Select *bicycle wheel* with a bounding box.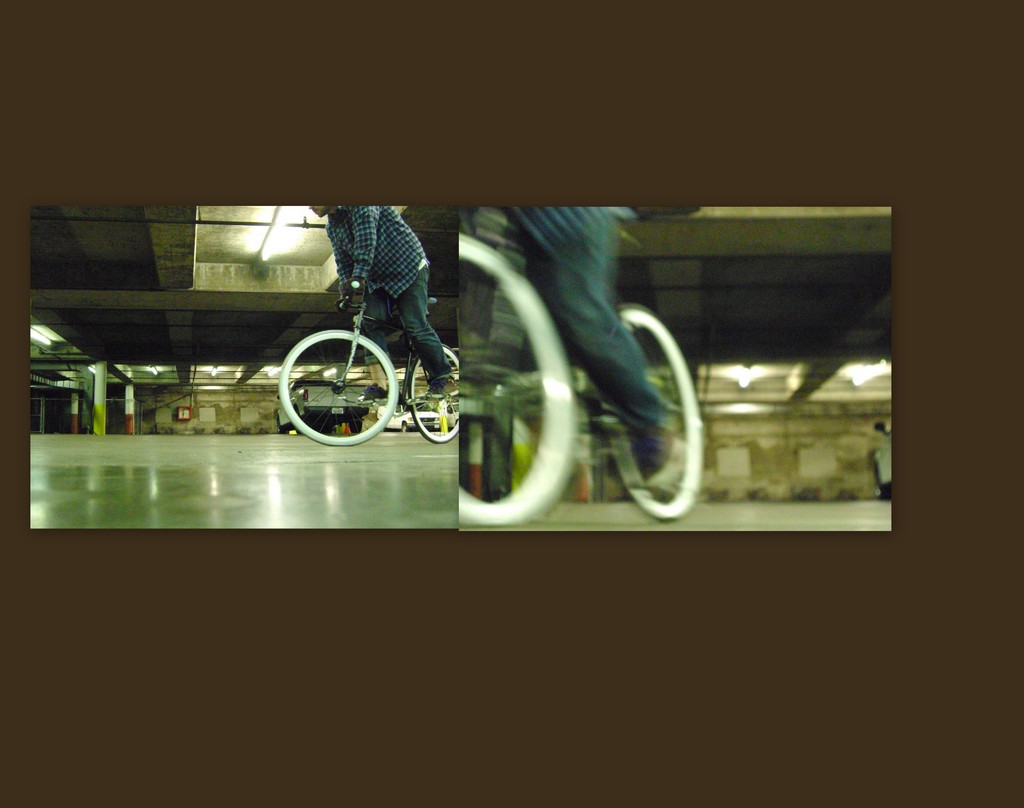
left=280, top=319, right=413, bottom=442.
